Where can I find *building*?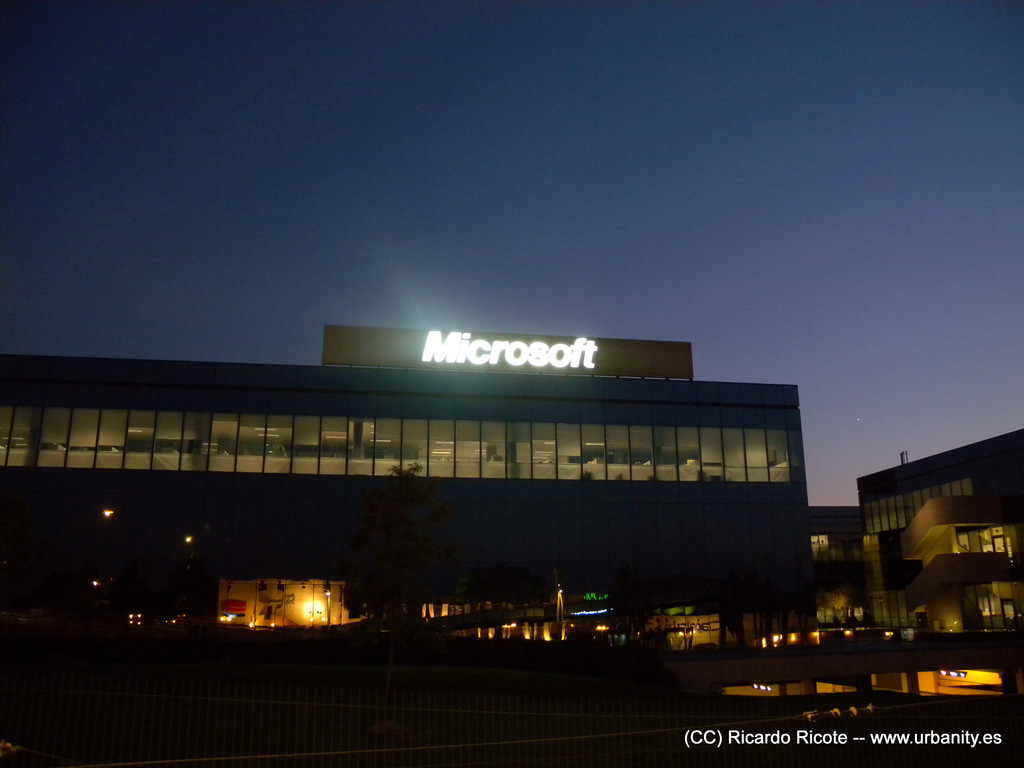
You can find it at (0,353,817,642).
